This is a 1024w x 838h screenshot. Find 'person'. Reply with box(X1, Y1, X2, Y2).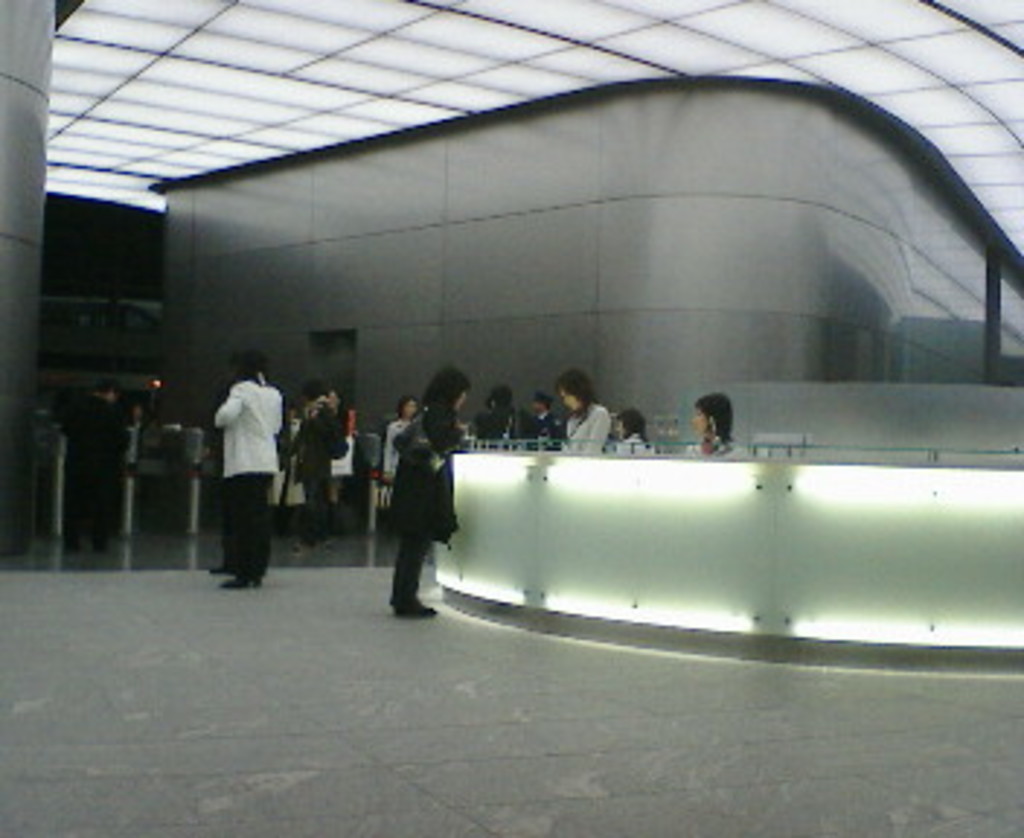
box(285, 378, 340, 541).
